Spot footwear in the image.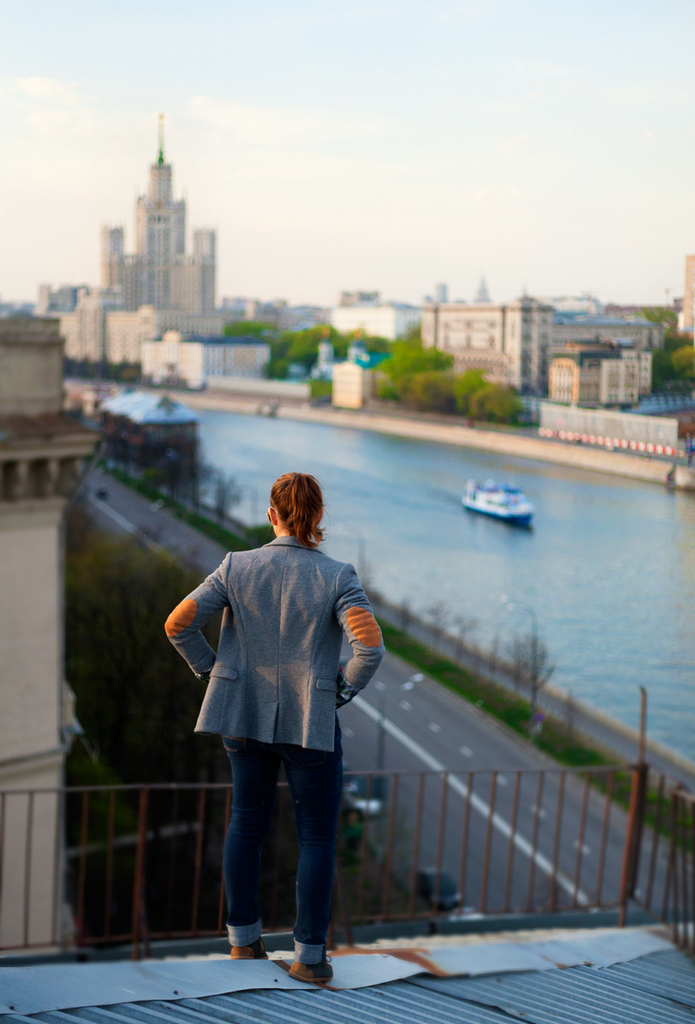
footwear found at <bbox>273, 918, 346, 985</bbox>.
